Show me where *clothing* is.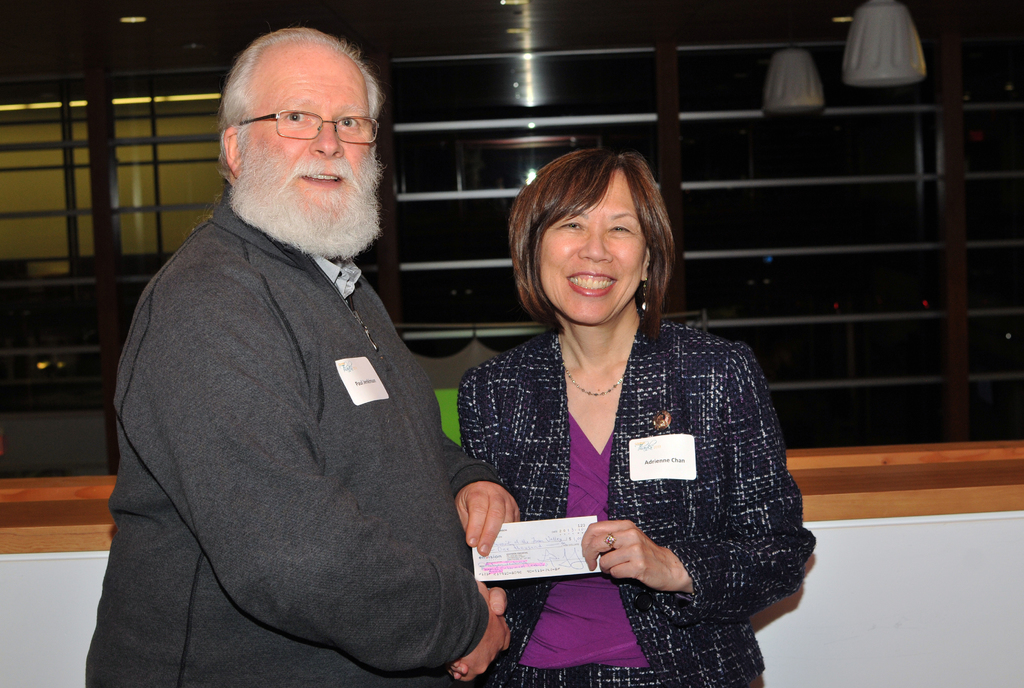
*clothing* is at <bbox>76, 188, 525, 687</bbox>.
